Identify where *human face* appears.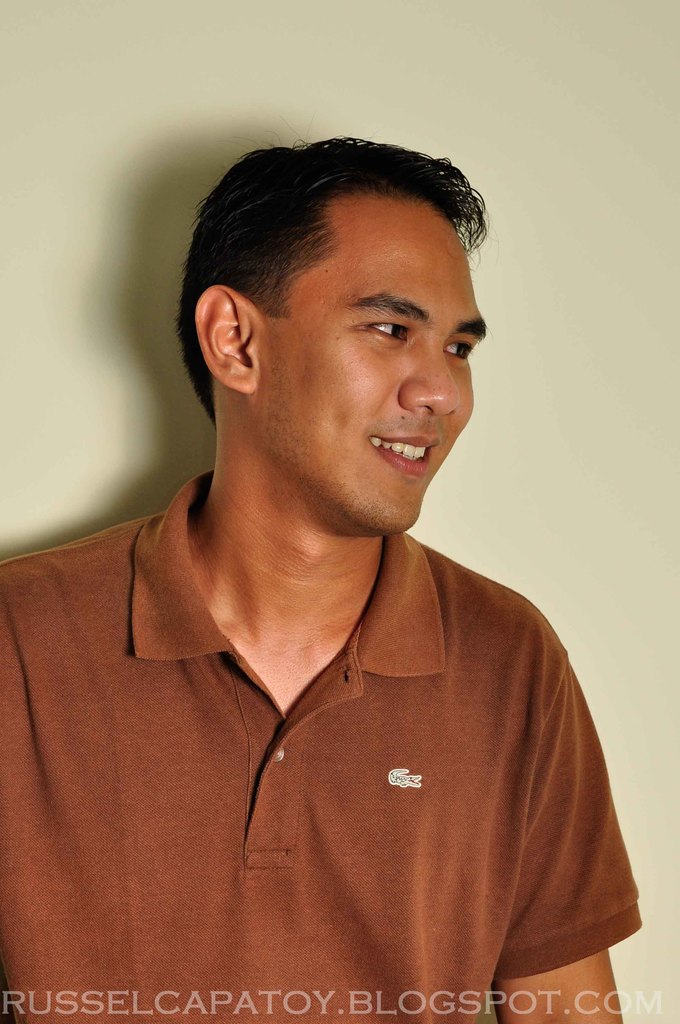
Appears at l=256, t=209, r=483, b=526.
